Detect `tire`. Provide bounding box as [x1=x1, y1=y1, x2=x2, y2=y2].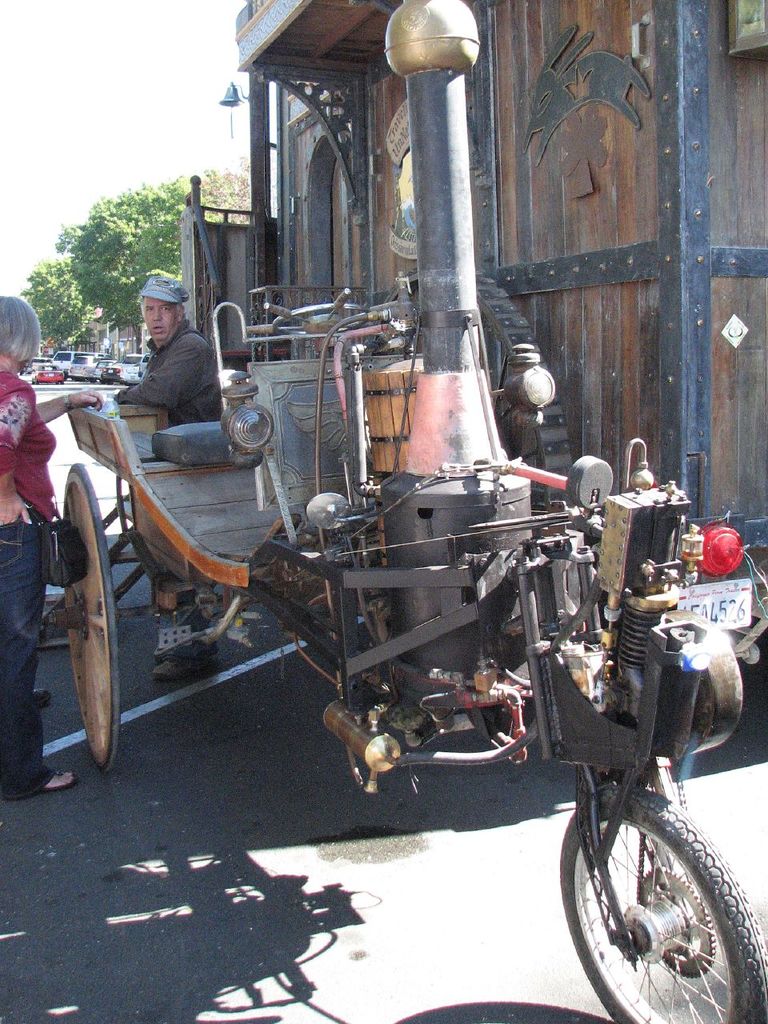
[x1=32, y1=380, x2=39, y2=386].
